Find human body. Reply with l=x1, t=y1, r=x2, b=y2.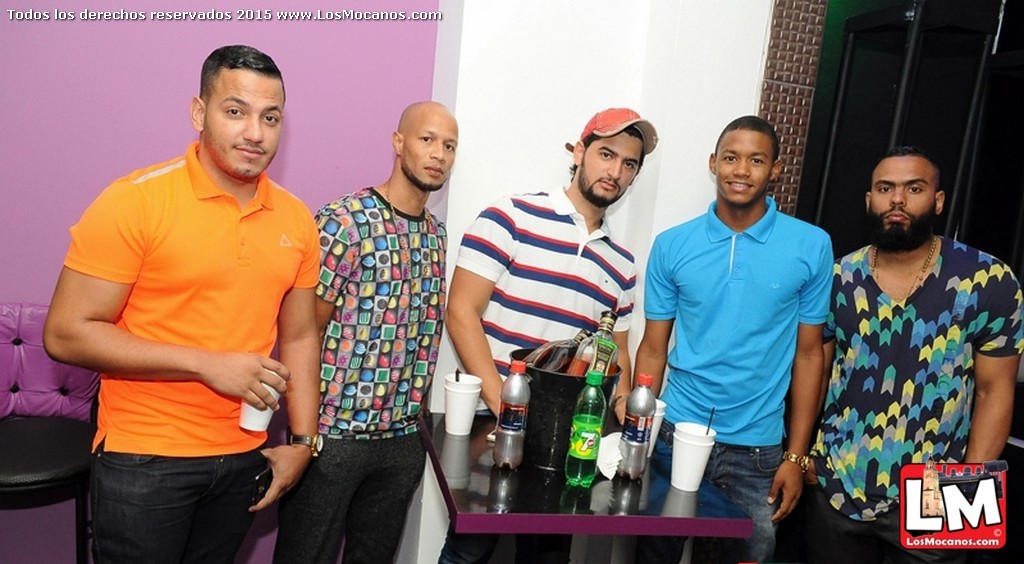
l=444, t=101, r=635, b=433.
